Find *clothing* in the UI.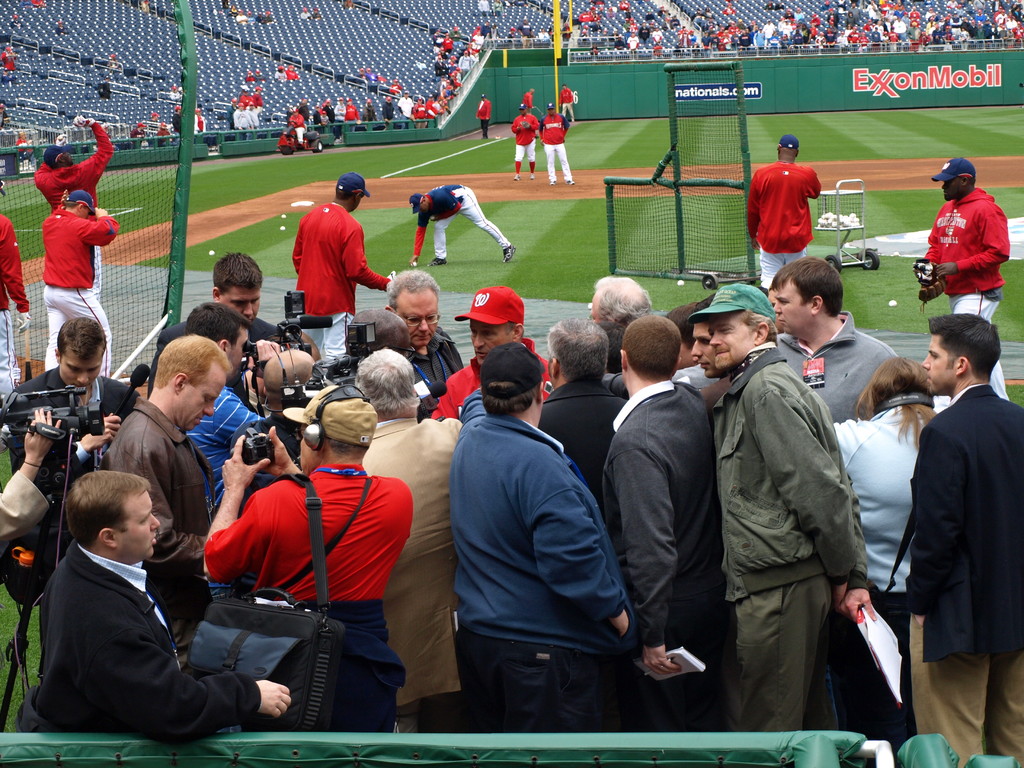
UI element at x1=335 y1=104 x2=348 y2=131.
